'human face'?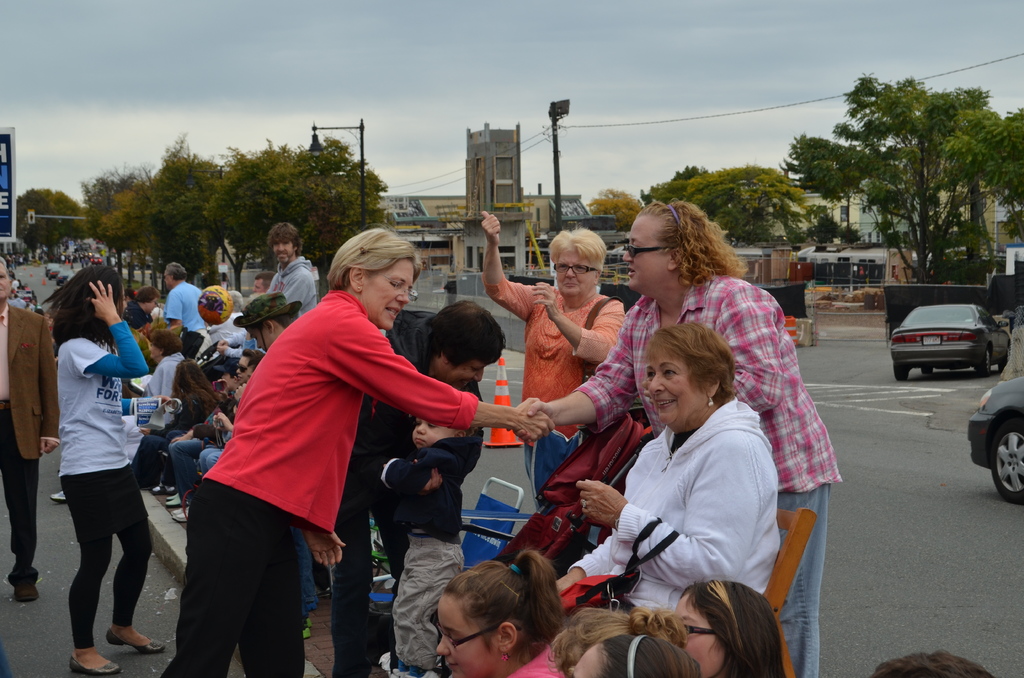
x1=435, y1=359, x2=488, y2=387
